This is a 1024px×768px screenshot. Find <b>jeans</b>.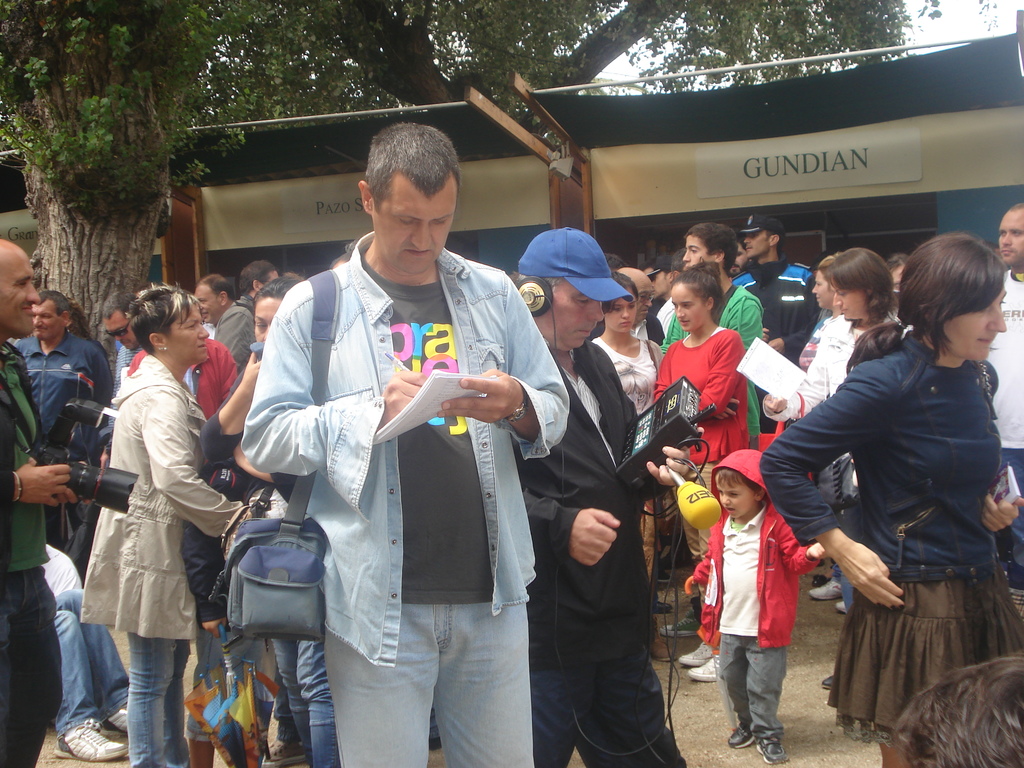
Bounding box: {"left": 0, "top": 568, "right": 62, "bottom": 767}.
